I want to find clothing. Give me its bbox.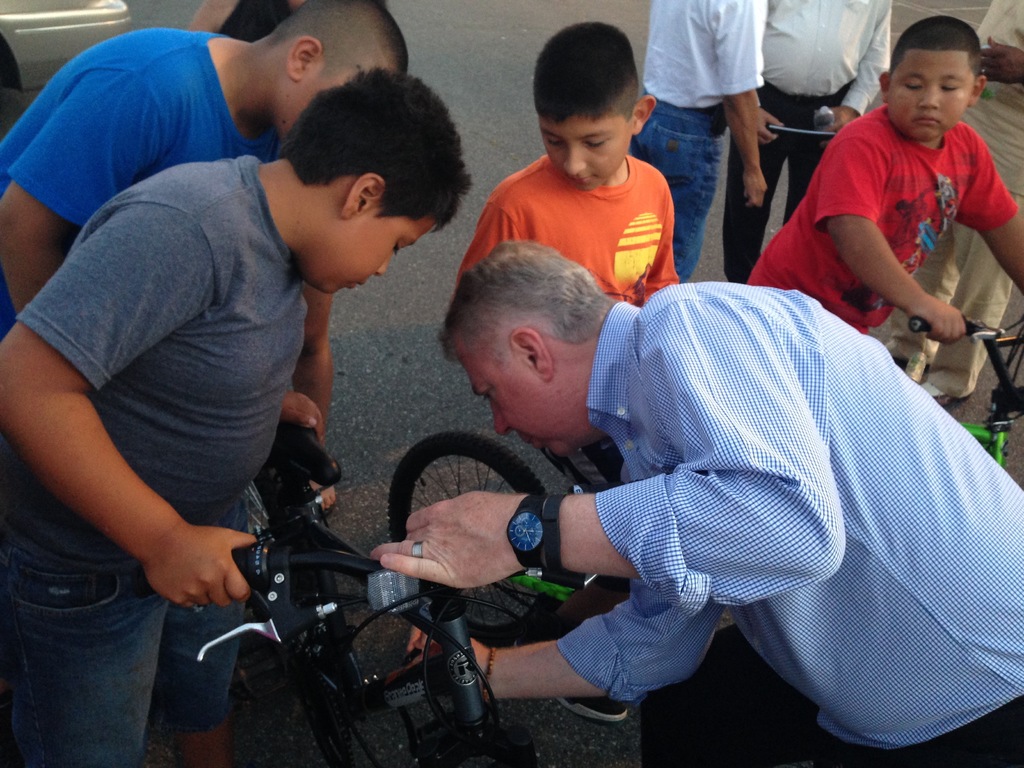
bbox=[634, 0, 767, 282].
